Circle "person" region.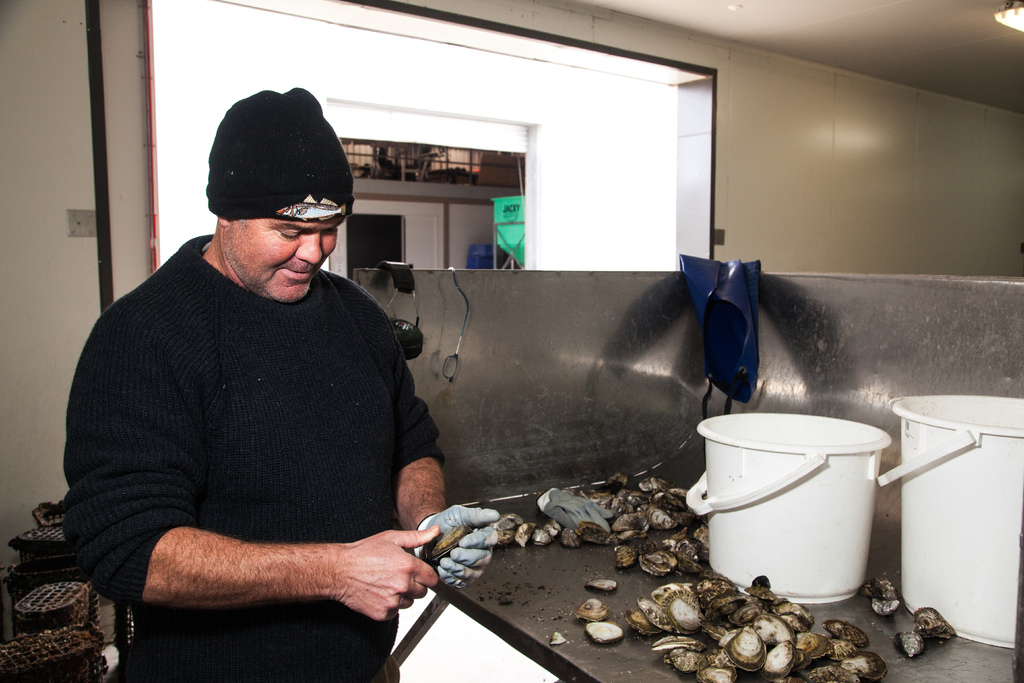
Region: box(81, 86, 433, 672).
